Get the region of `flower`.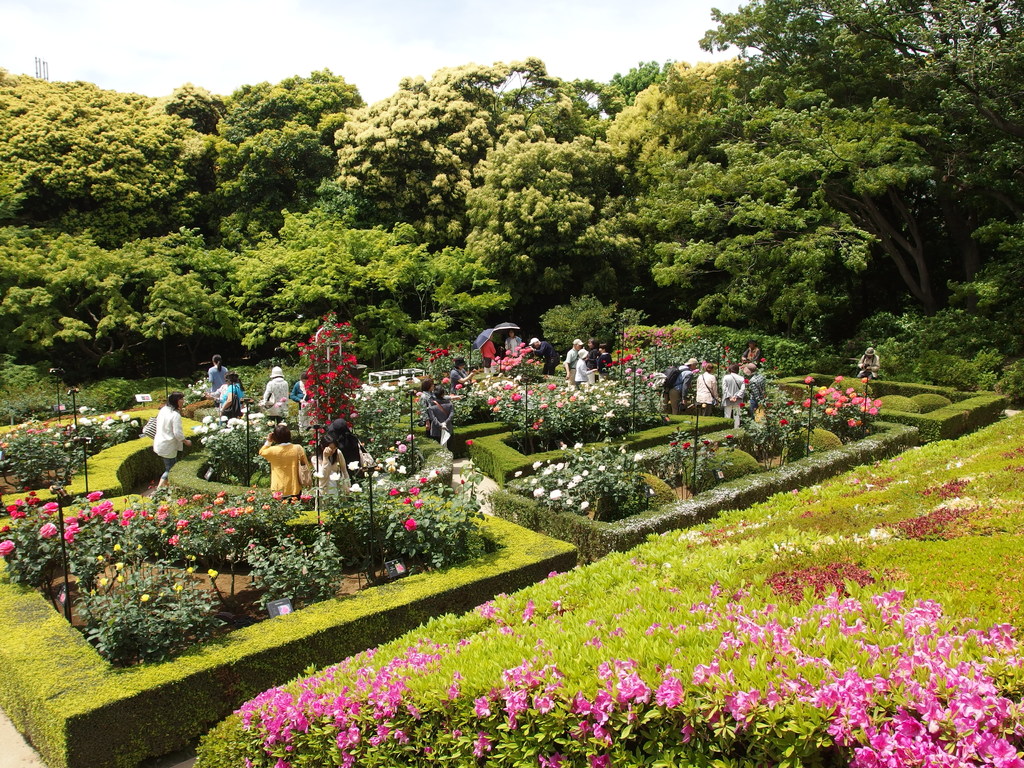
pyautogui.locateOnScreen(328, 468, 346, 481).
